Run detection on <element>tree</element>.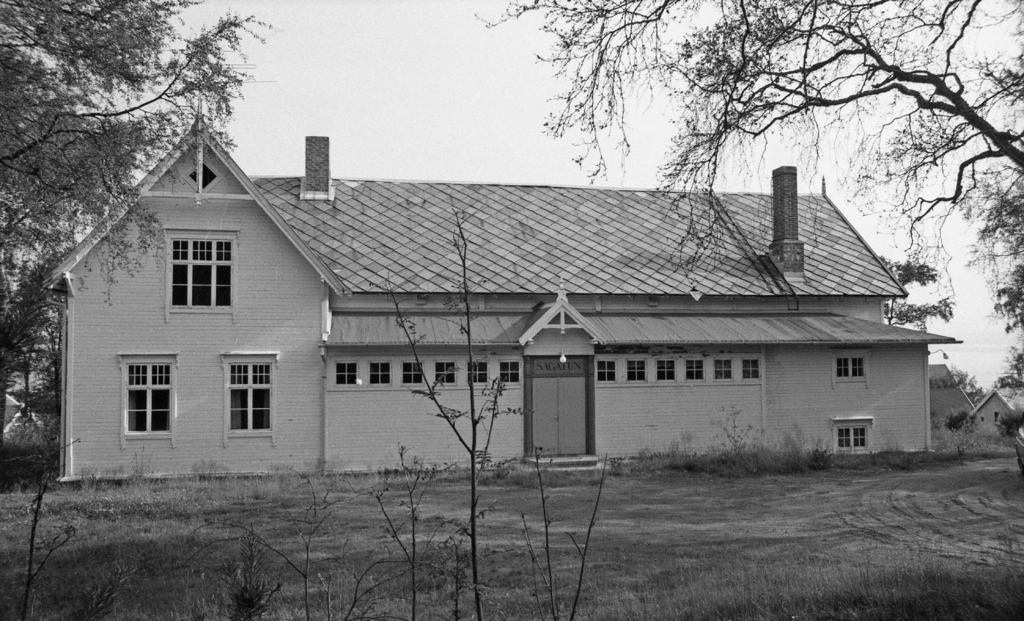
Result: crop(0, 264, 55, 407).
